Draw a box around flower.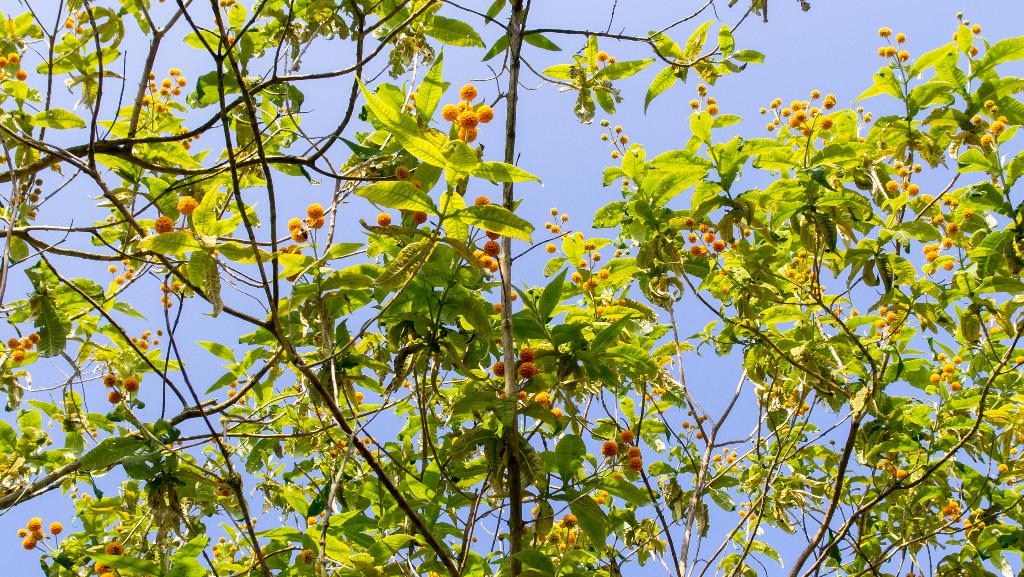
x1=299 y1=547 x2=315 y2=566.
